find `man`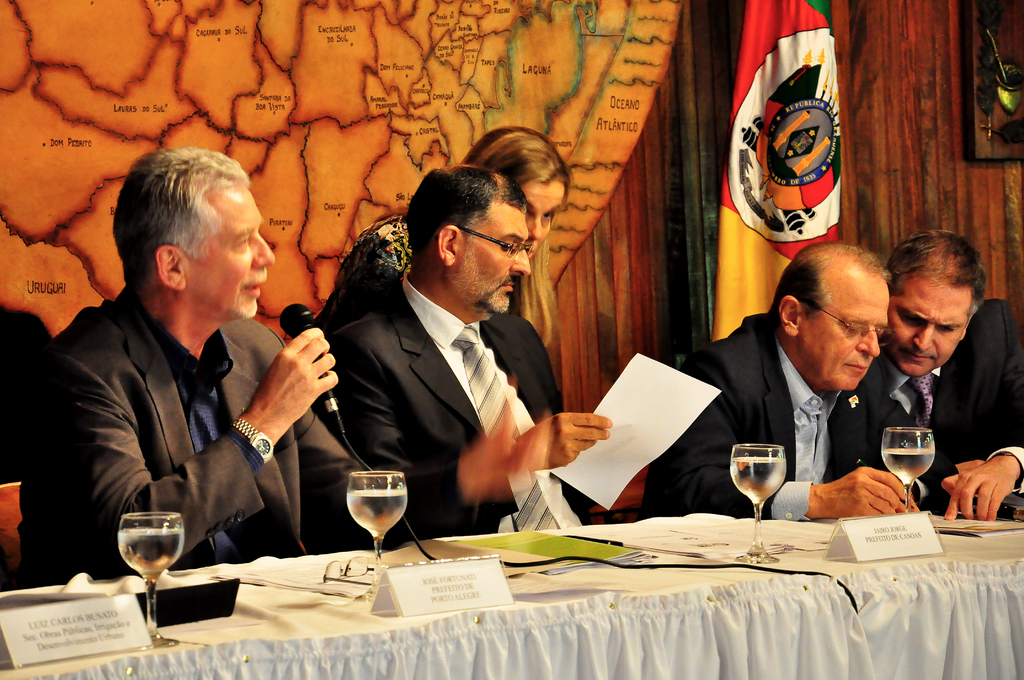
{"x1": 858, "y1": 232, "x2": 1023, "y2": 522}
